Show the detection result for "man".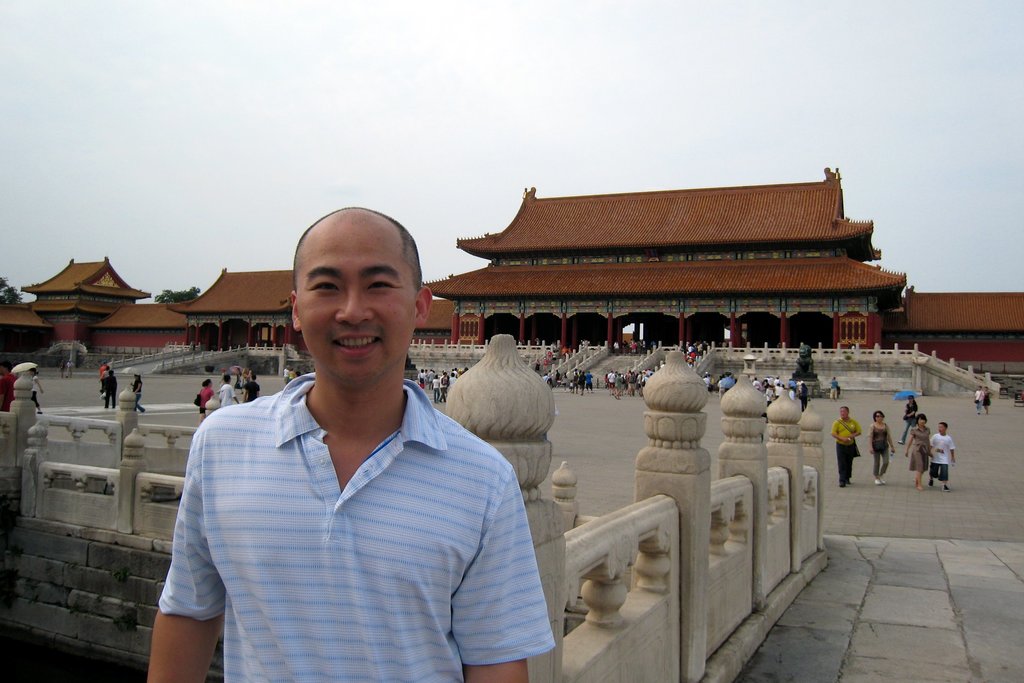
[829, 405, 861, 487].
